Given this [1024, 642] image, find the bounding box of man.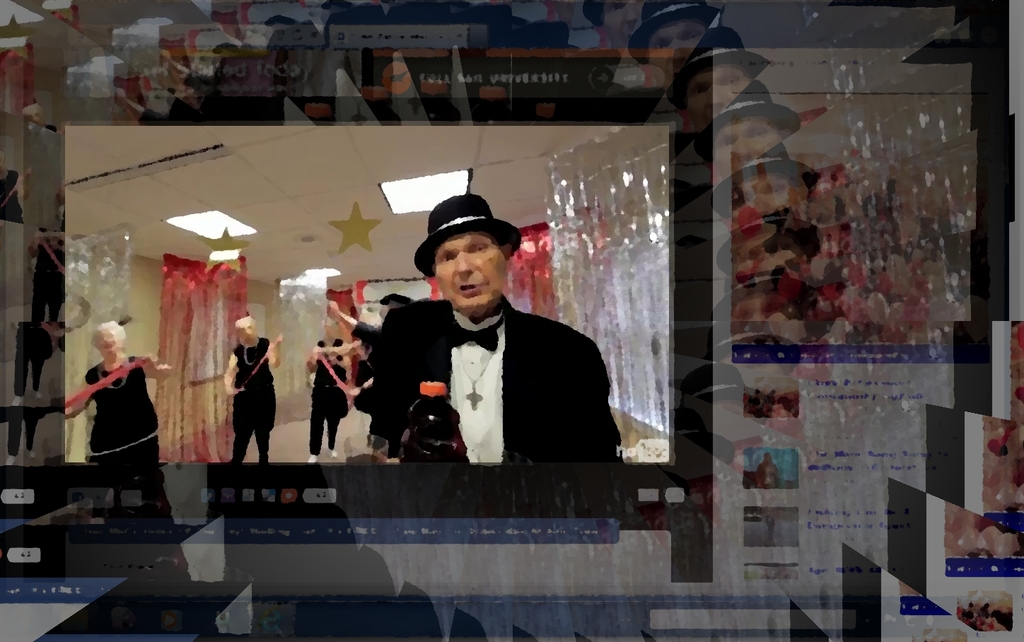
bbox=[336, 192, 622, 456].
